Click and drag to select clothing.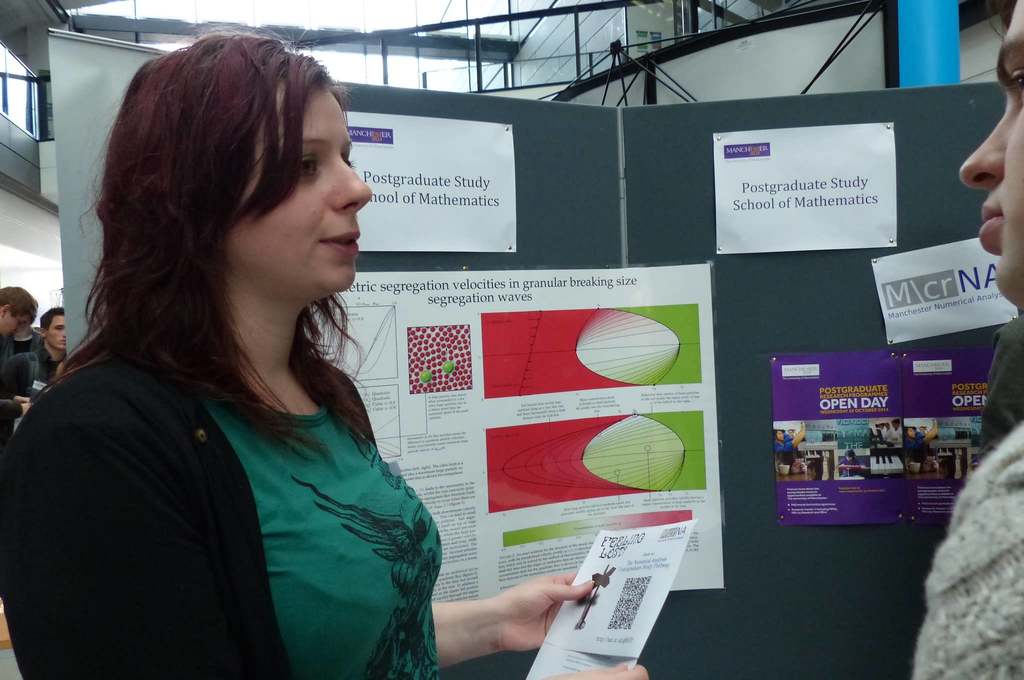
Selection: [left=907, top=415, right=1023, bottom=679].
